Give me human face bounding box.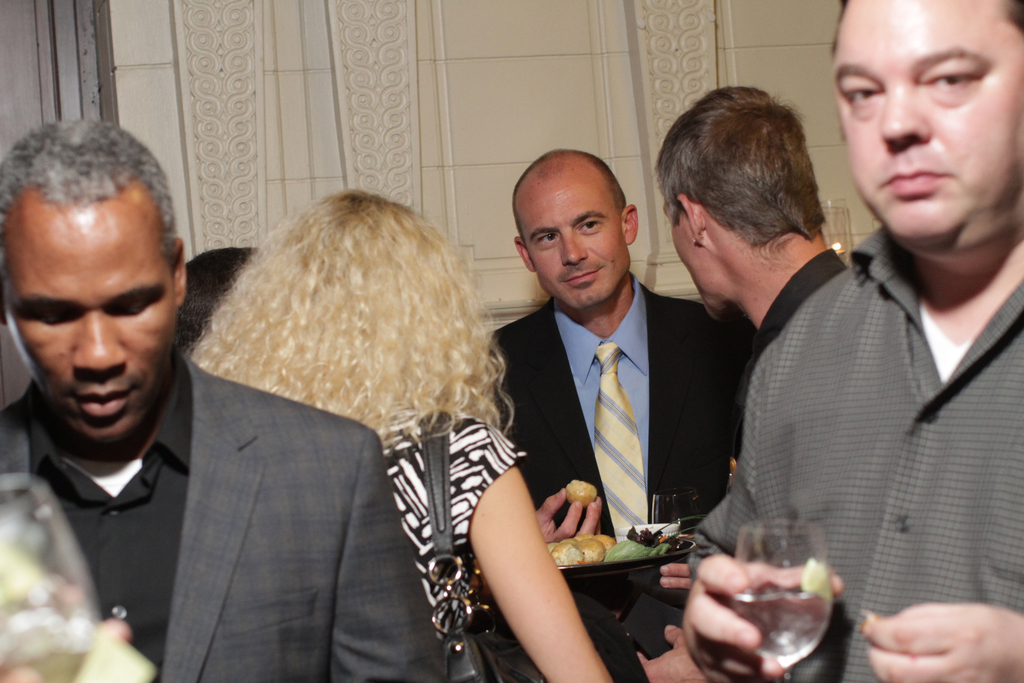
{"left": 831, "top": 0, "right": 1023, "bottom": 258}.
